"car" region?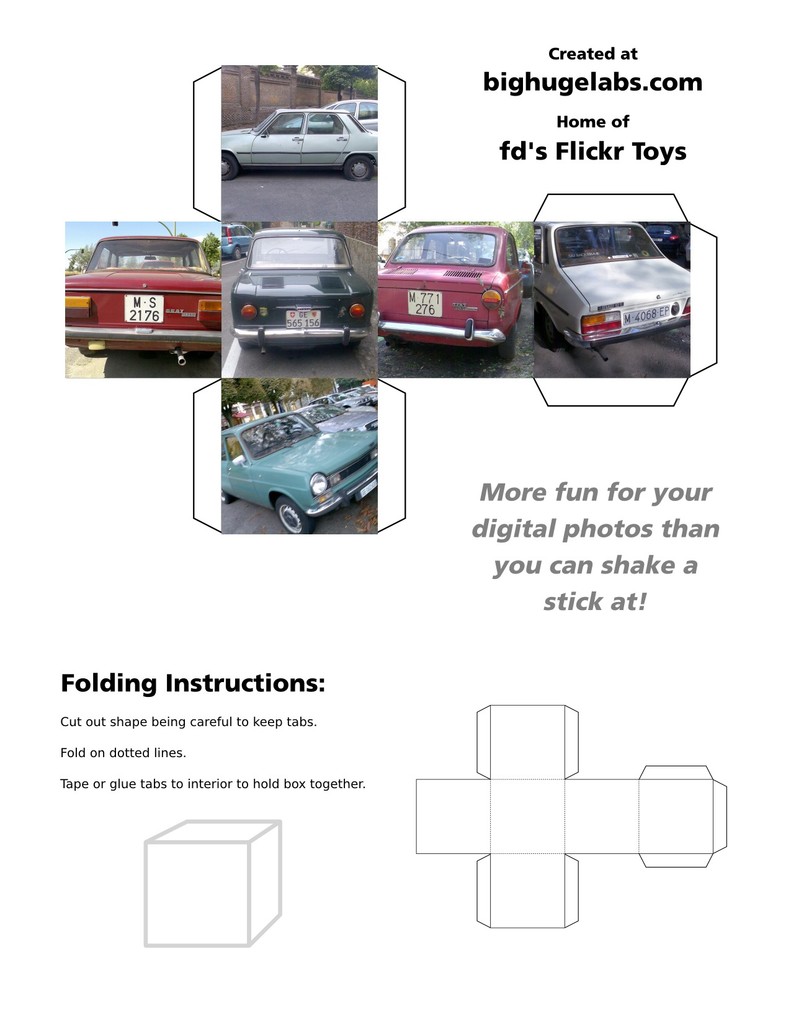
select_region(223, 106, 373, 185)
